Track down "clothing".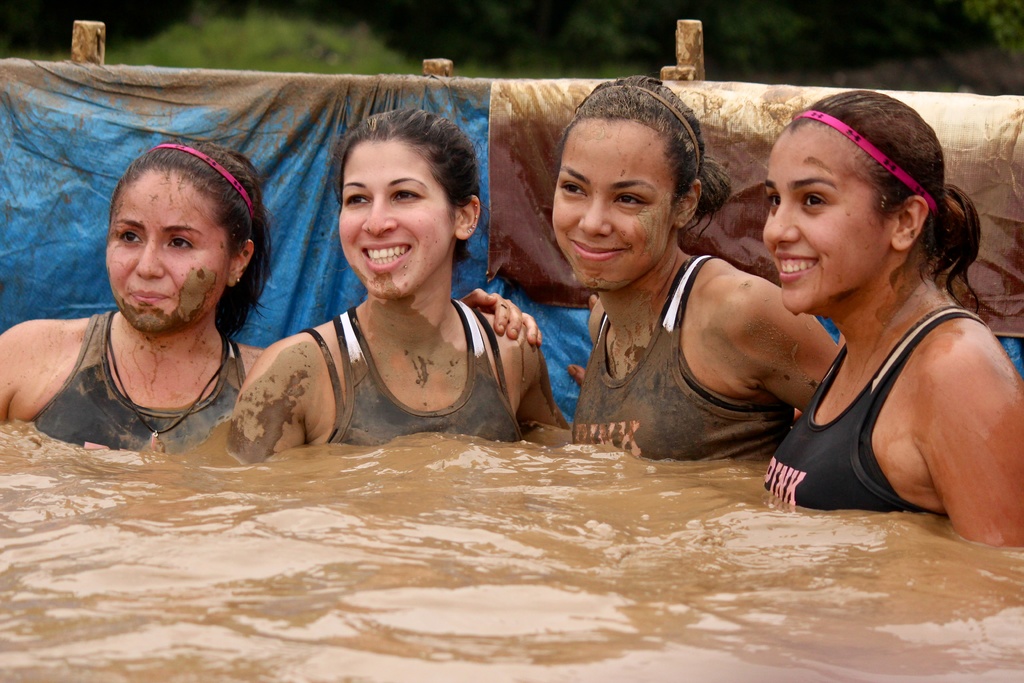
Tracked to Rect(772, 304, 952, 520).
